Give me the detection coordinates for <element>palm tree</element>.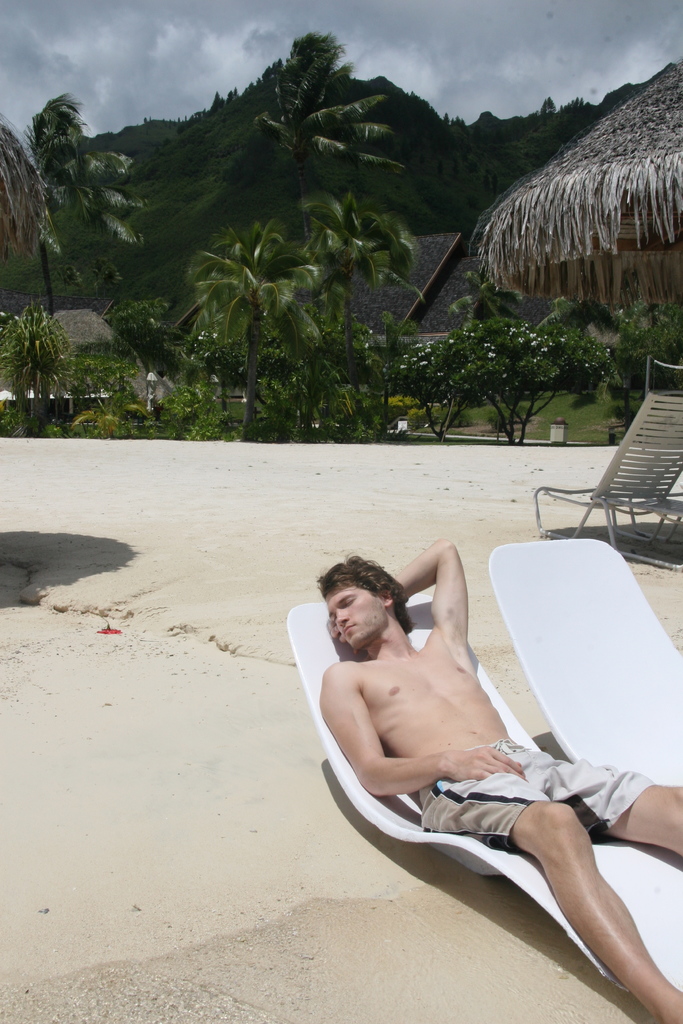
box(0, 302, 64, 440).
